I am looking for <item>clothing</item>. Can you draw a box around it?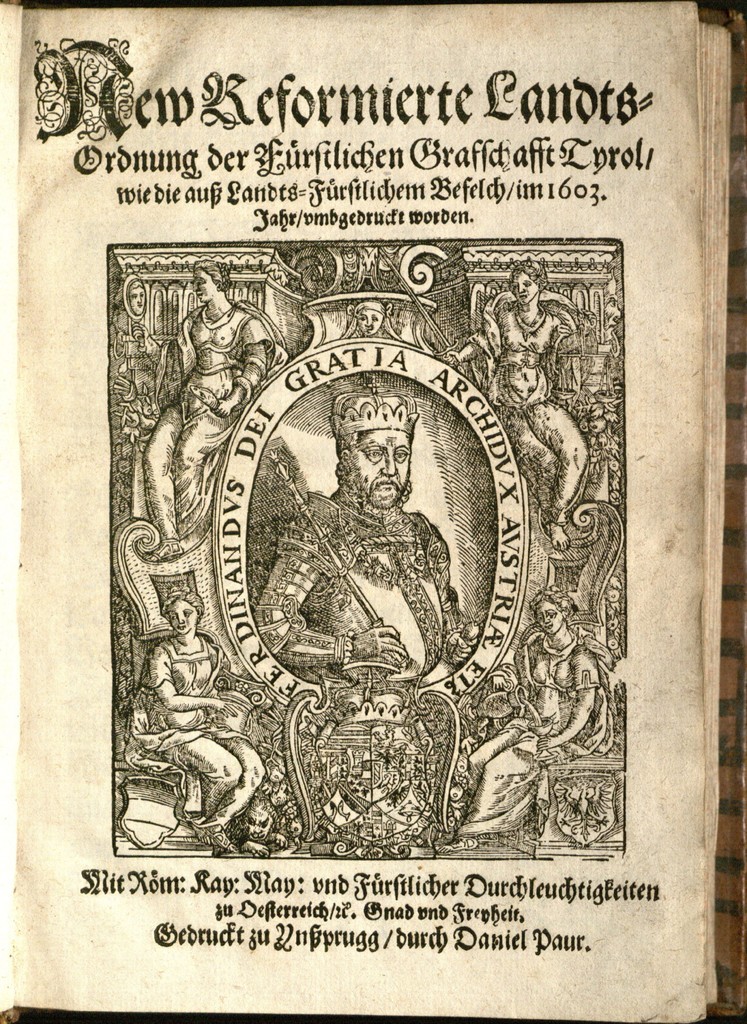
Sure, the bounding box is locate(243, 490, 485, 689).
